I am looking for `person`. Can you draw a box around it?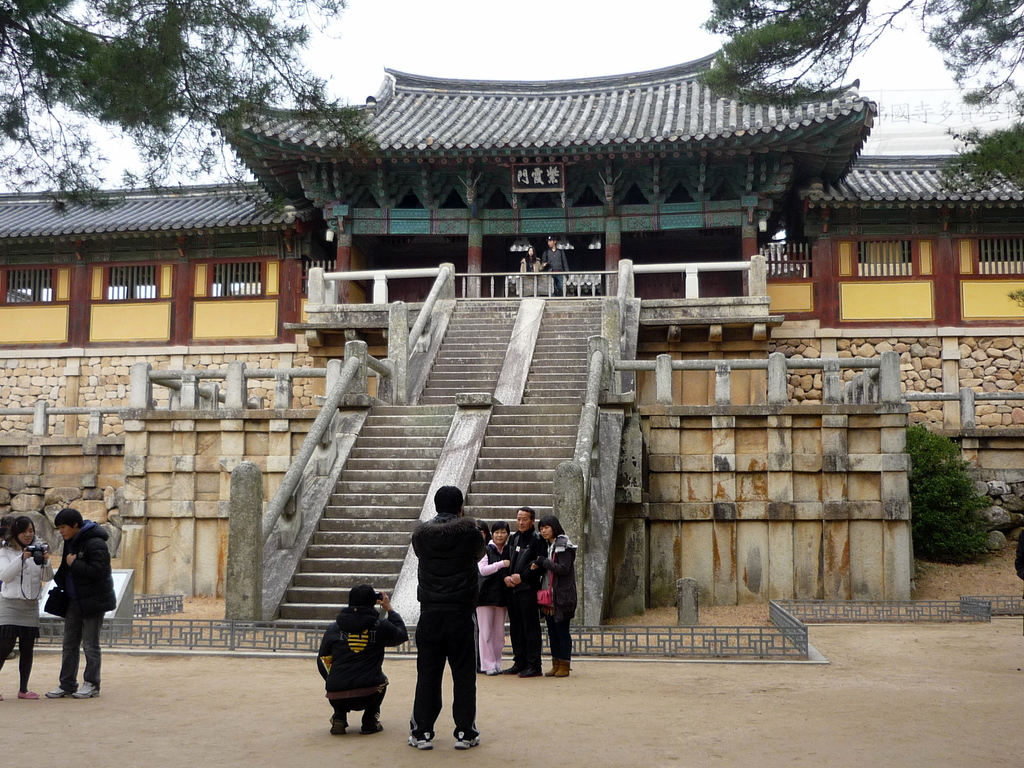
Sure, the bounding box is bbox(472, 522, 512, 675).
